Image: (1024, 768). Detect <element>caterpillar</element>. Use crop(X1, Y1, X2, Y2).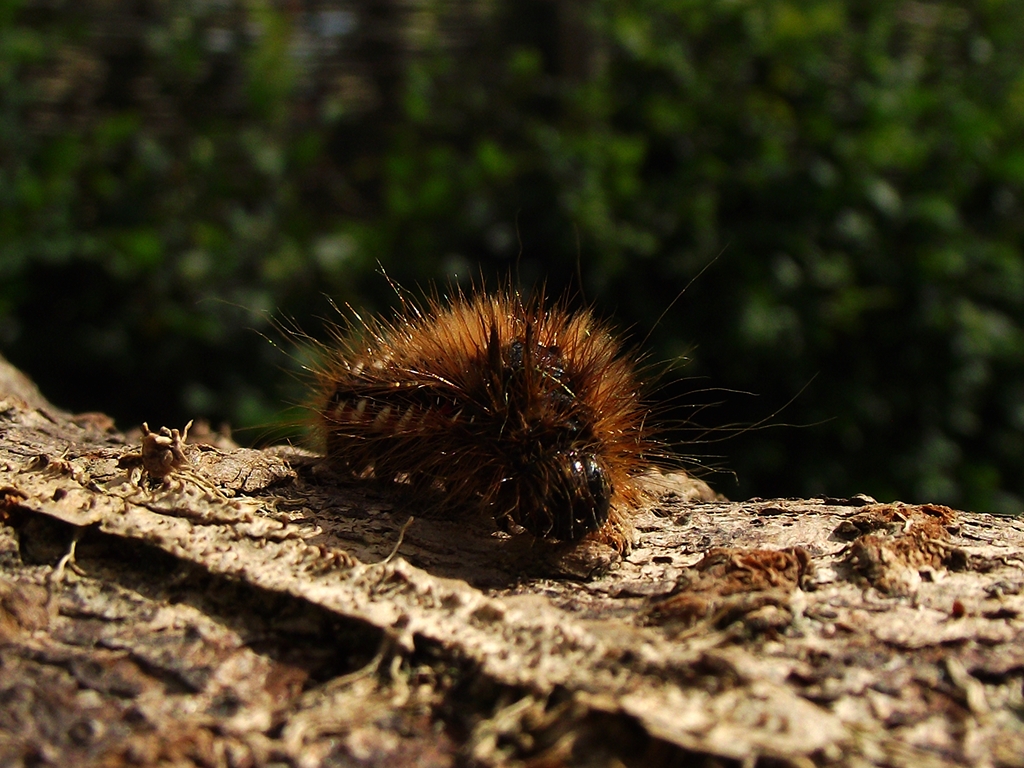
crop(213, 246, 840, 544).
